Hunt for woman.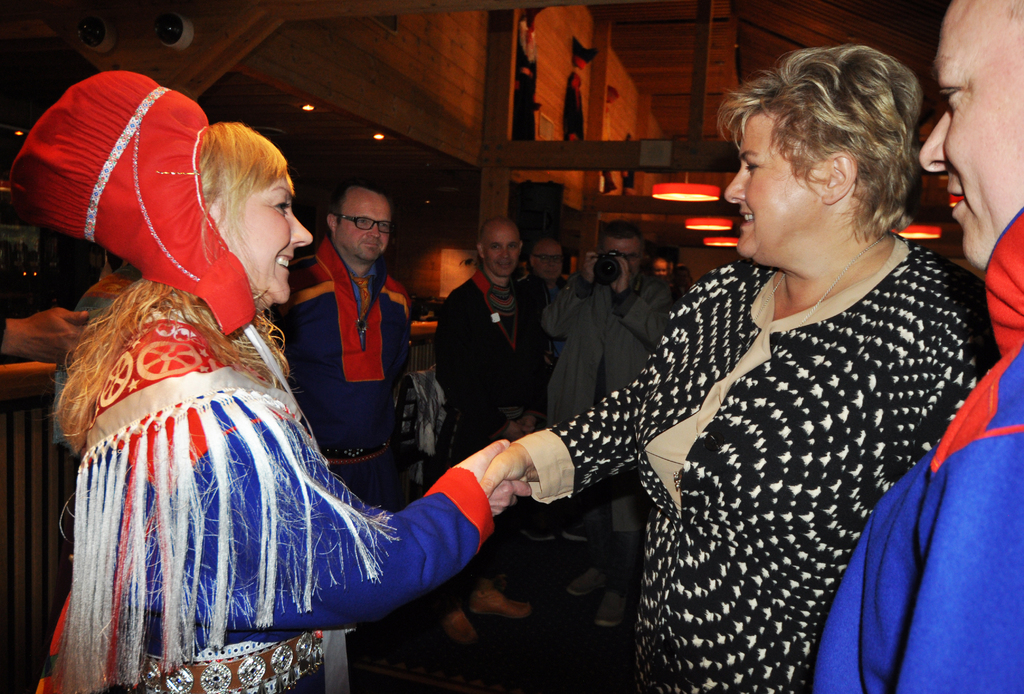
Hunted down at box=[483, 67, 996, 675].
